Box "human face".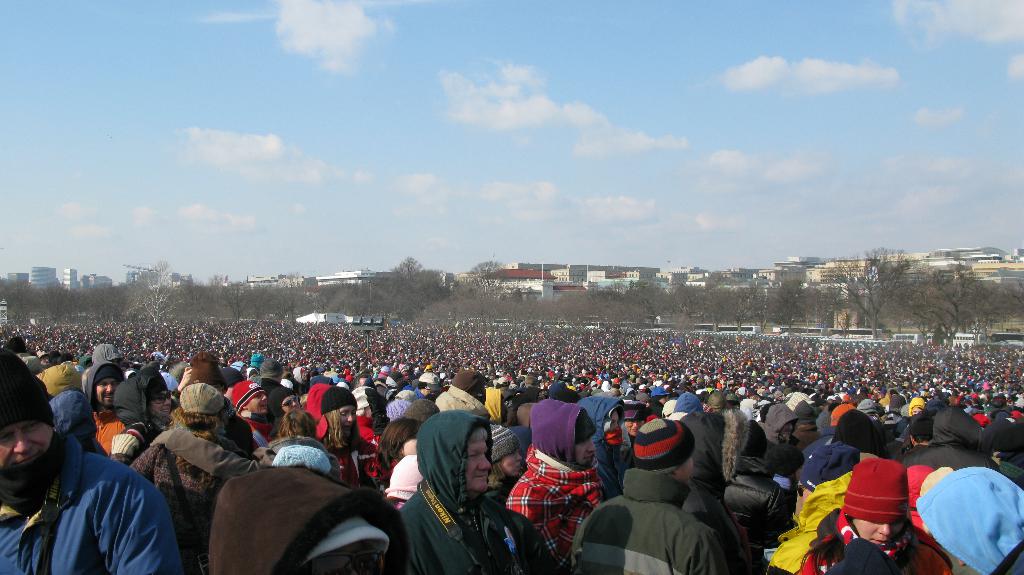
x1=573, y1=438, x2=595, y2=469.
